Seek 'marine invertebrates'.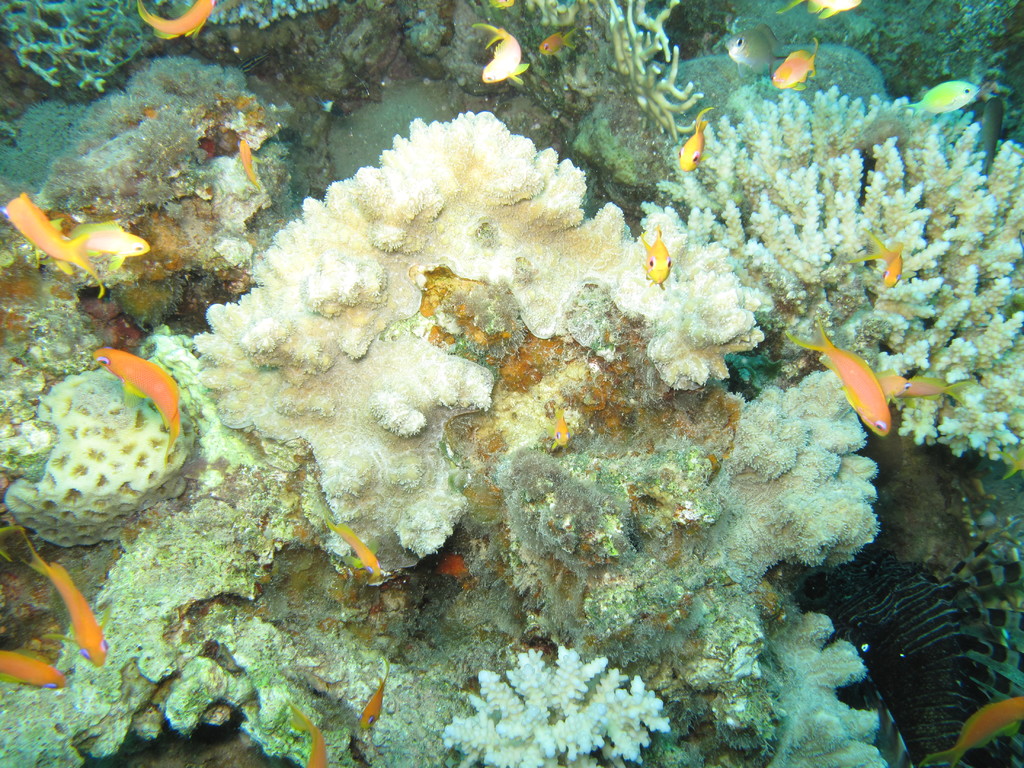
pyautogui.locateOnScreen(0, 352, 225, 553).
